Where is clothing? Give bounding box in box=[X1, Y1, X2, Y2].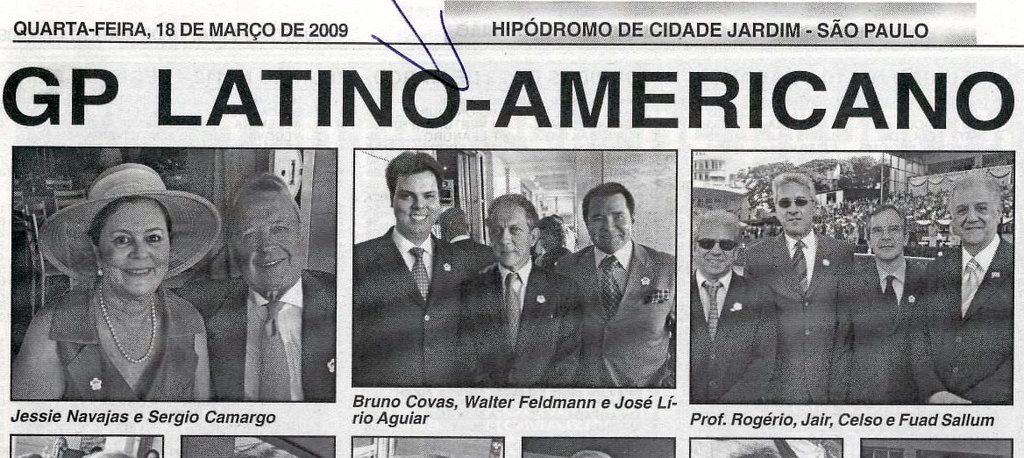
box=[445, 263, 586, 404].
